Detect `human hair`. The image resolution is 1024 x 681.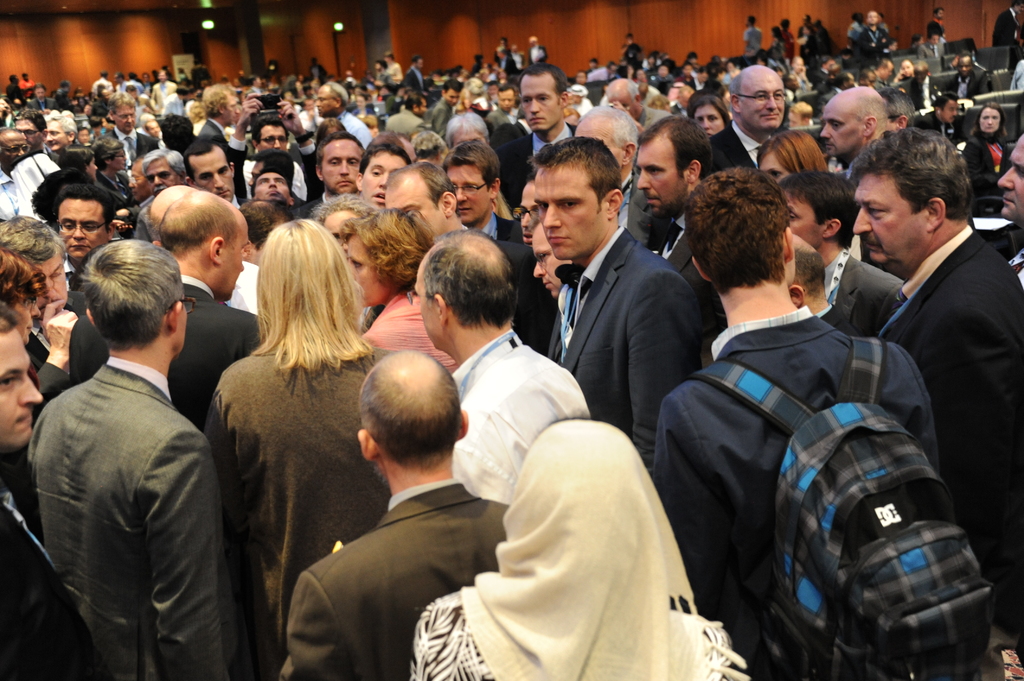
0,248,51,306.
